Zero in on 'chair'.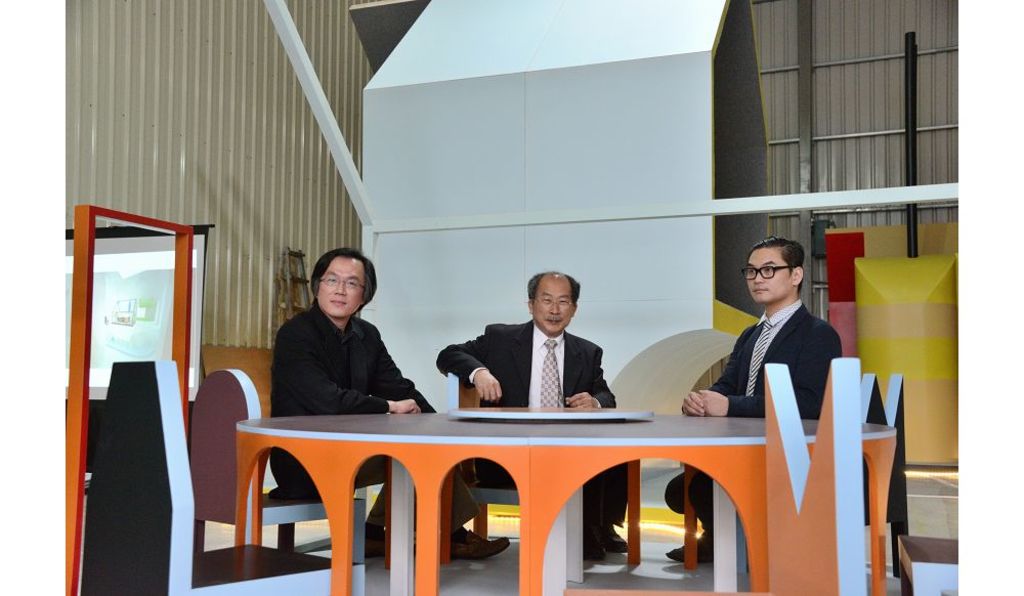
Zeroed in: 82, 361, 368, 595.
